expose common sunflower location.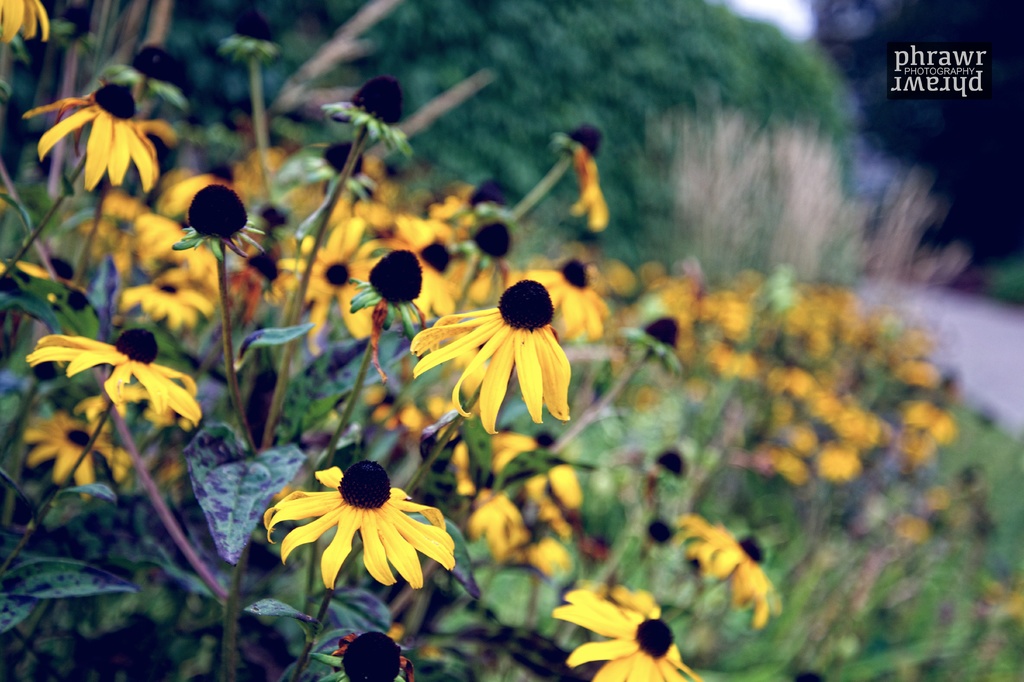
Exposed at BBox(675, 516, 767, 633).
